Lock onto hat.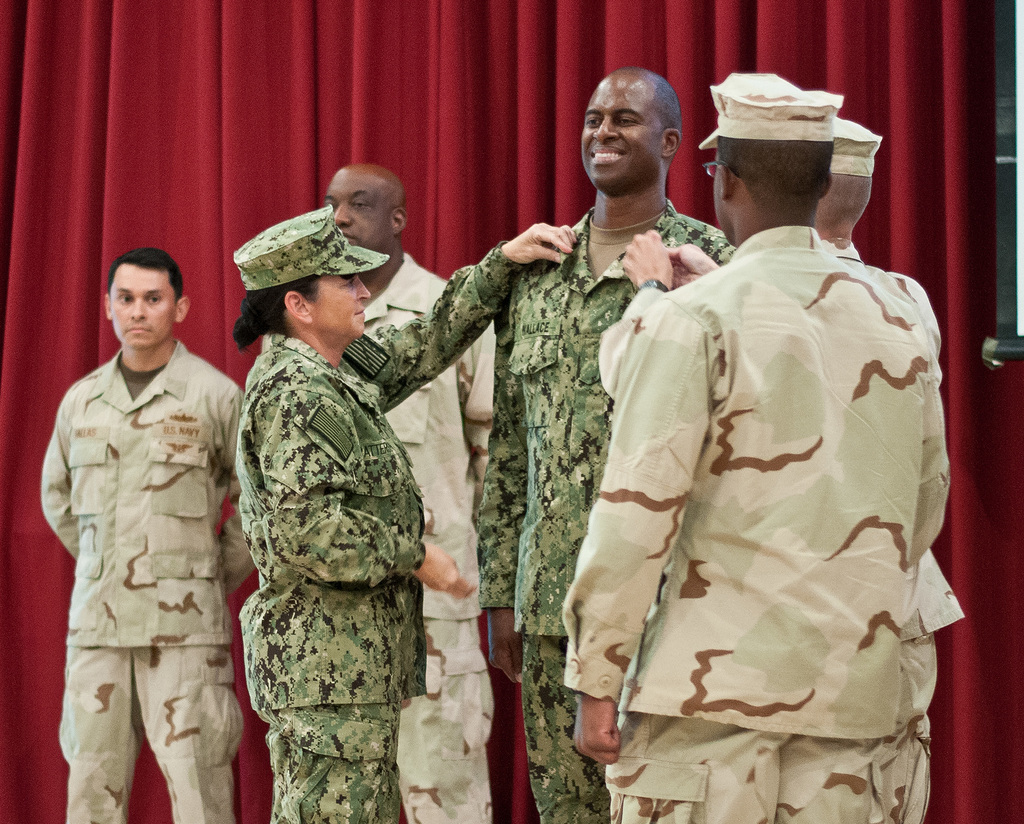
Locked: select_region(701, 69, 844, 153).
